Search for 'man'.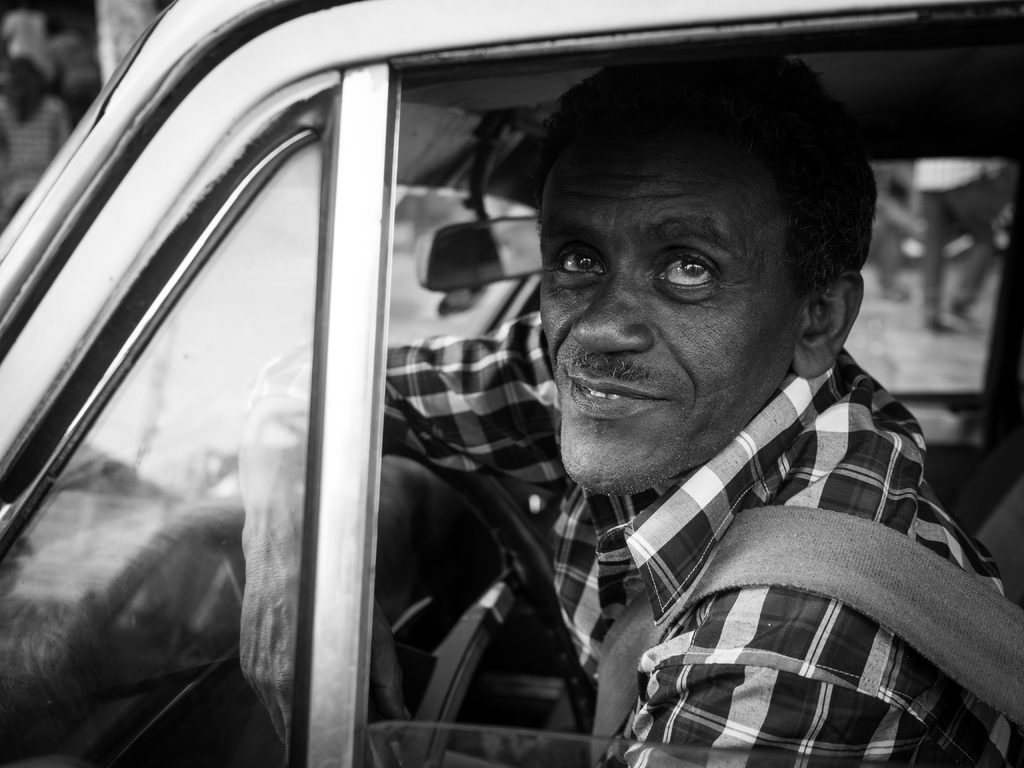
Found at box(301, 53, 975, 749).
